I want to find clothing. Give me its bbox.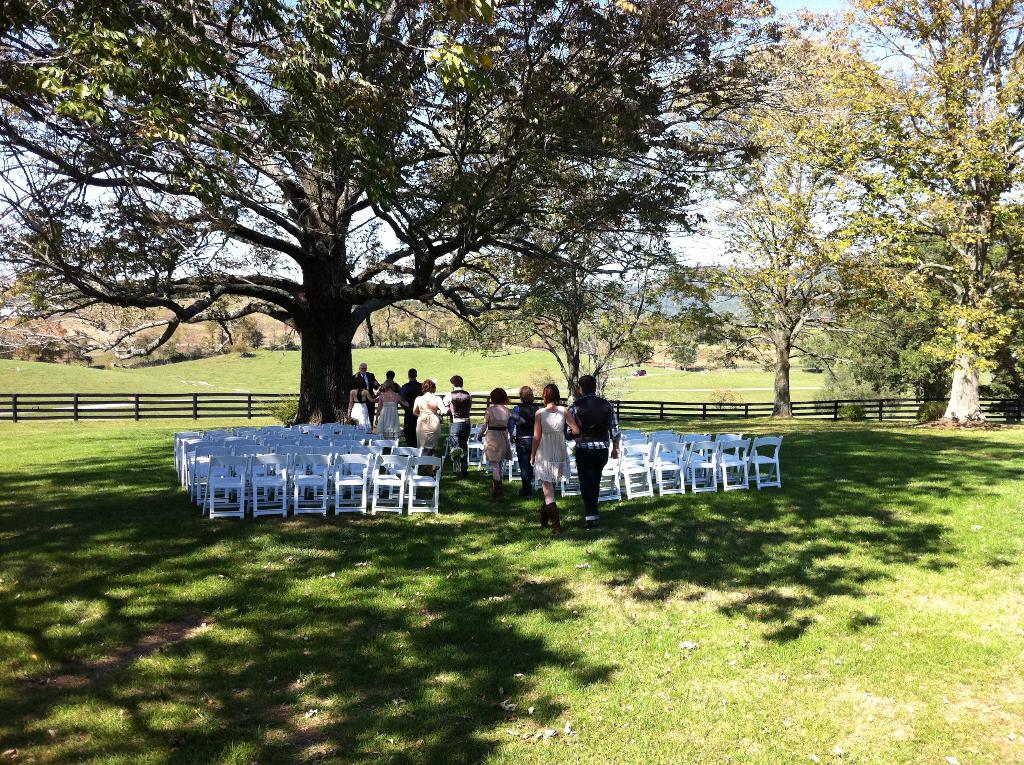
crop(442, 381, 478, 468).
